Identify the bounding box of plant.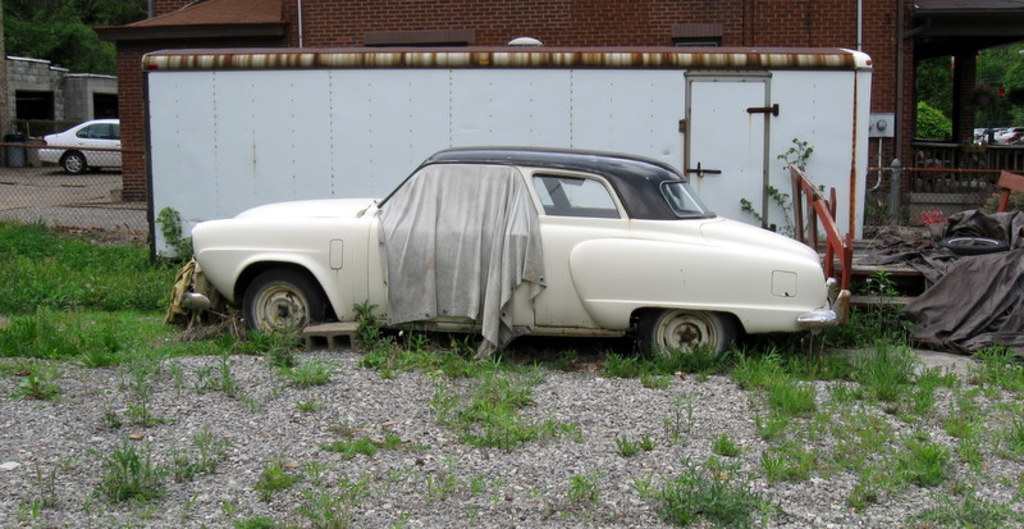
BBox(849, 460, 890, 507).
